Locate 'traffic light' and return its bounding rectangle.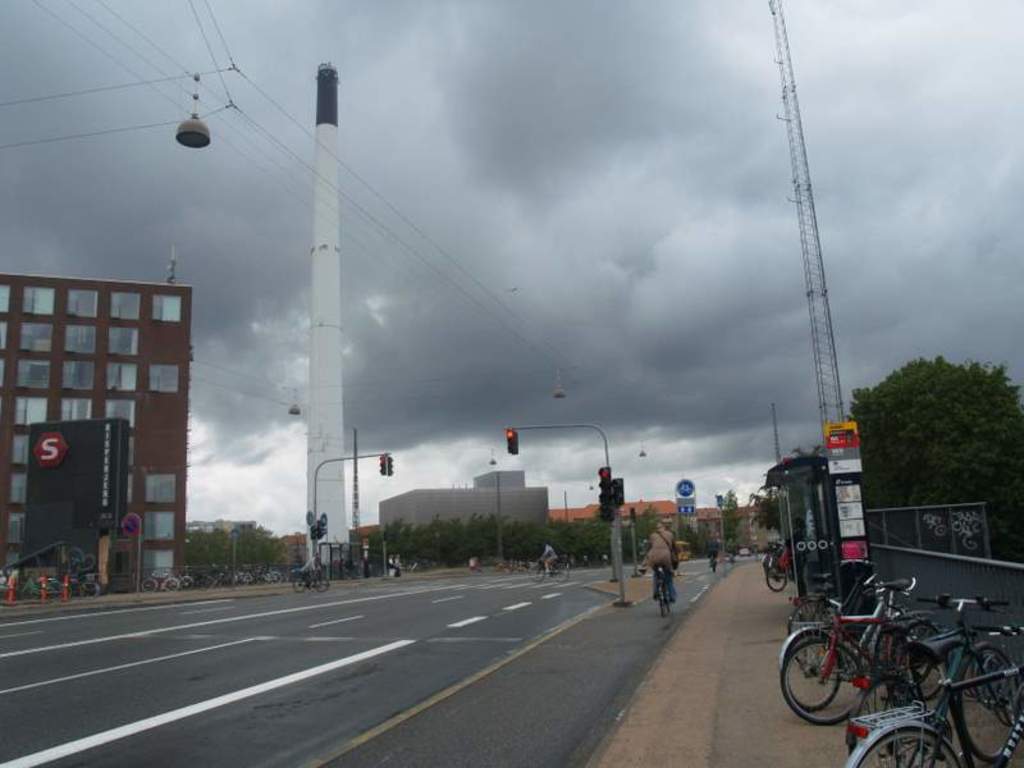
x1=598, y1=468, x2=611, y2=520.
